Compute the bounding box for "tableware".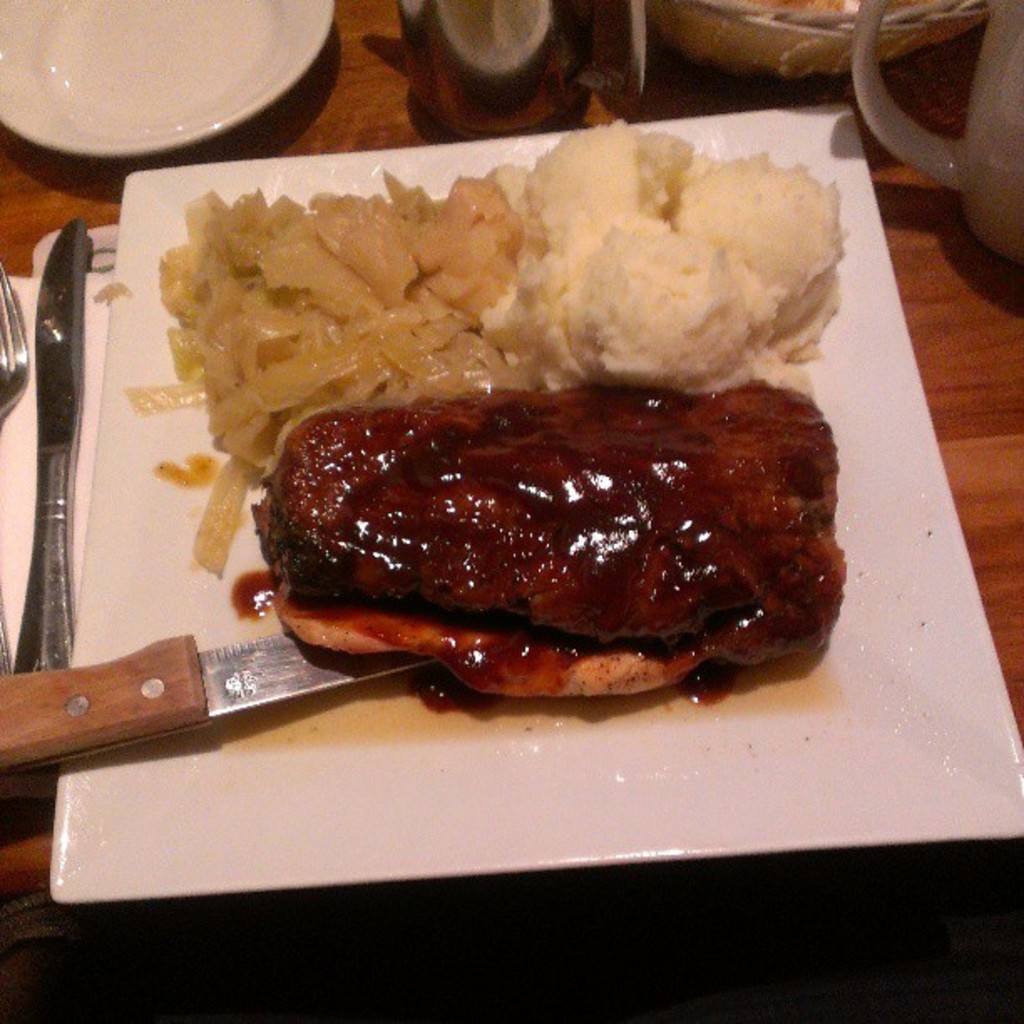
locate(0, 273, 27, 673).
